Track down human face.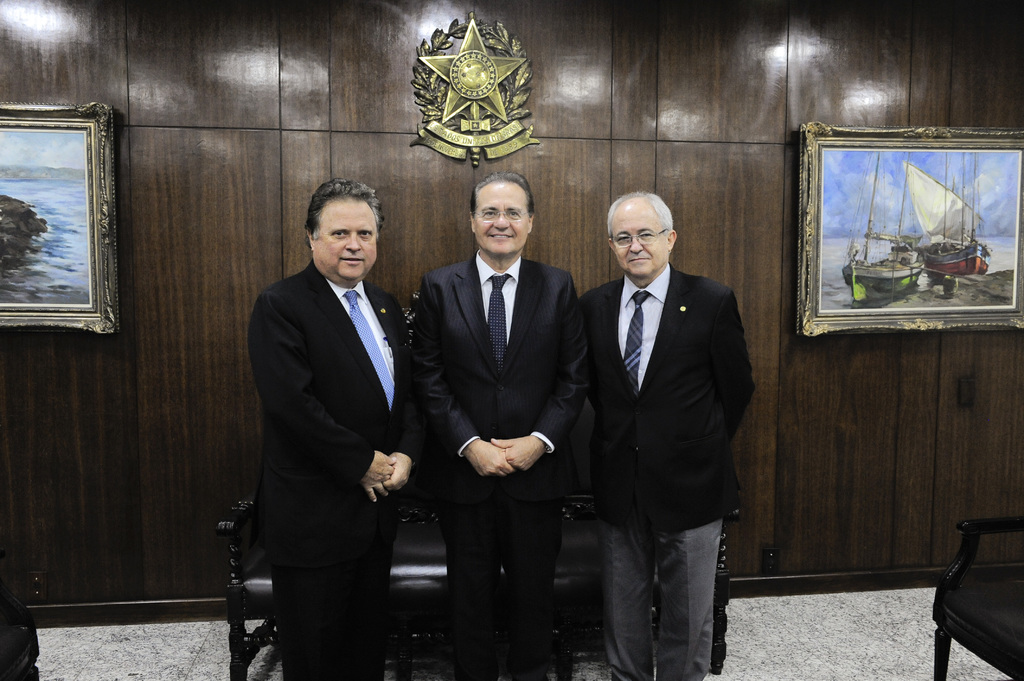
Tracked to l=614, t=198, r=665, b=276.
